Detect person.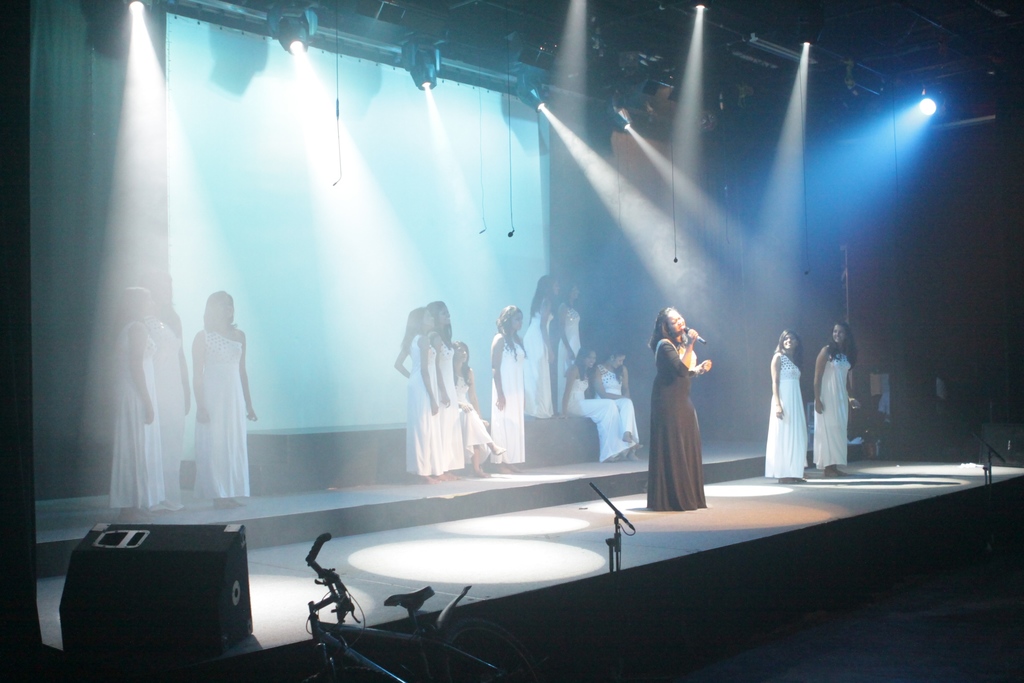
Detected at <region>561, 346, 636, 463</region>.
